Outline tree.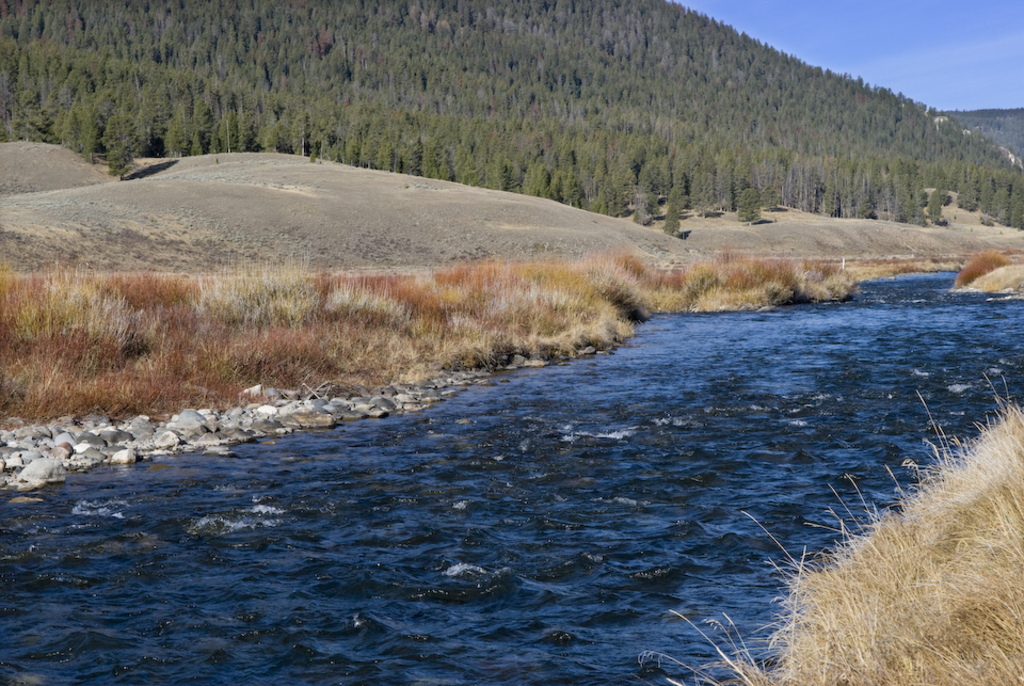
Outline: 164, 115, 187, 154.
